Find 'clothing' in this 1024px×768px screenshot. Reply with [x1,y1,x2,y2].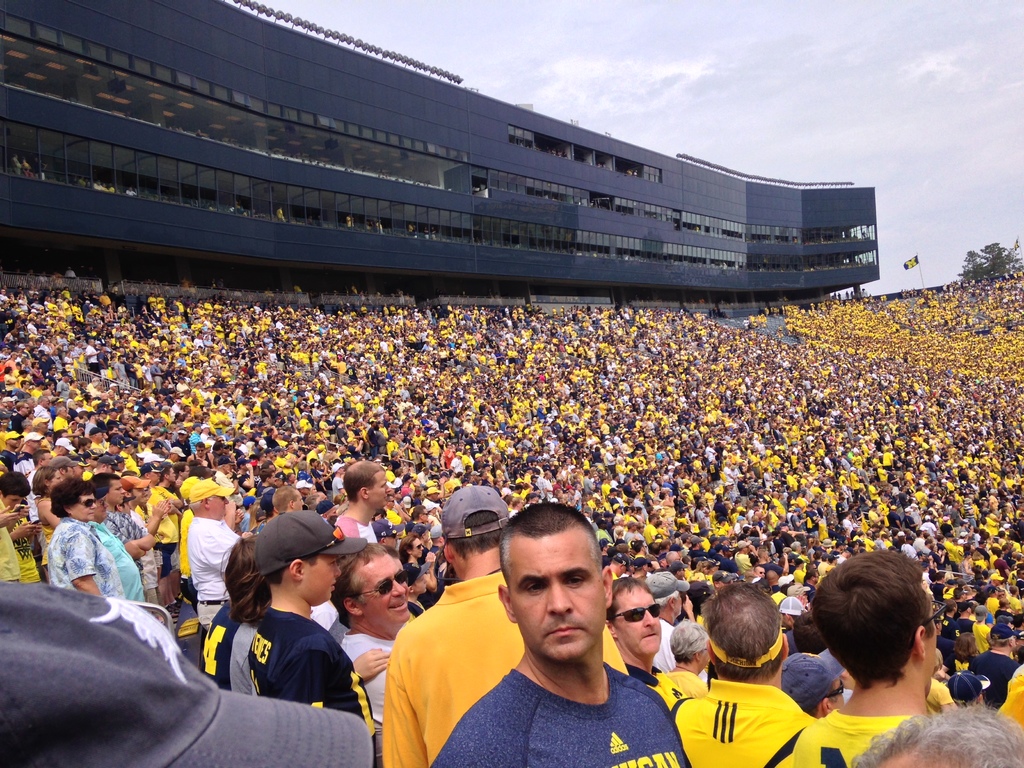
[198,590,353,741].
